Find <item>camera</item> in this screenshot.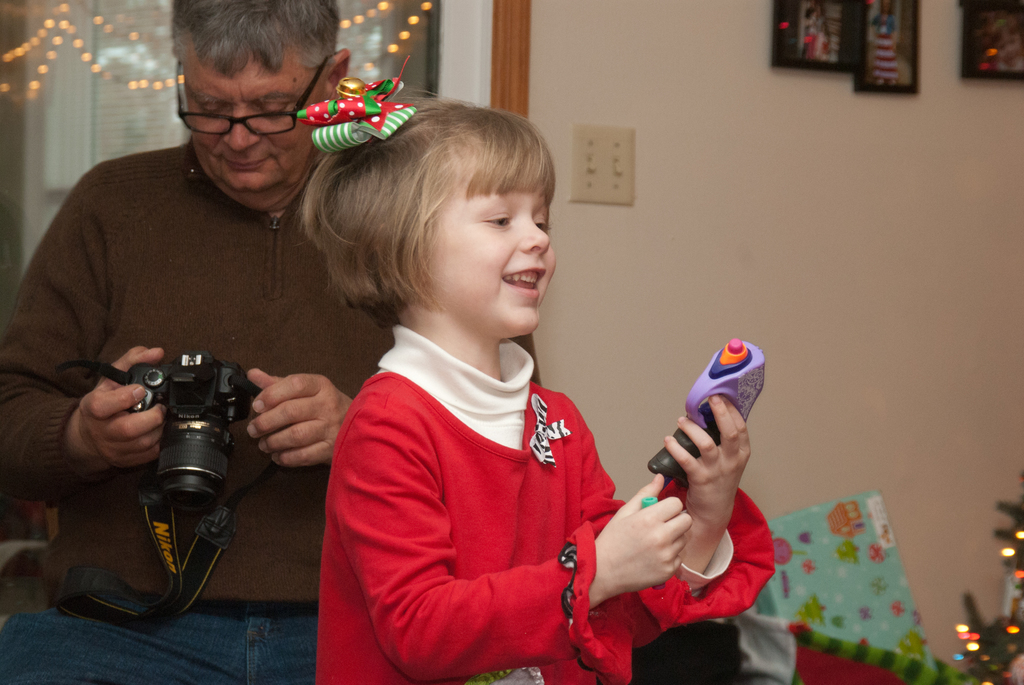
The bounding box for <item>camera</item> is bbox(98, 345, 266, 518).
